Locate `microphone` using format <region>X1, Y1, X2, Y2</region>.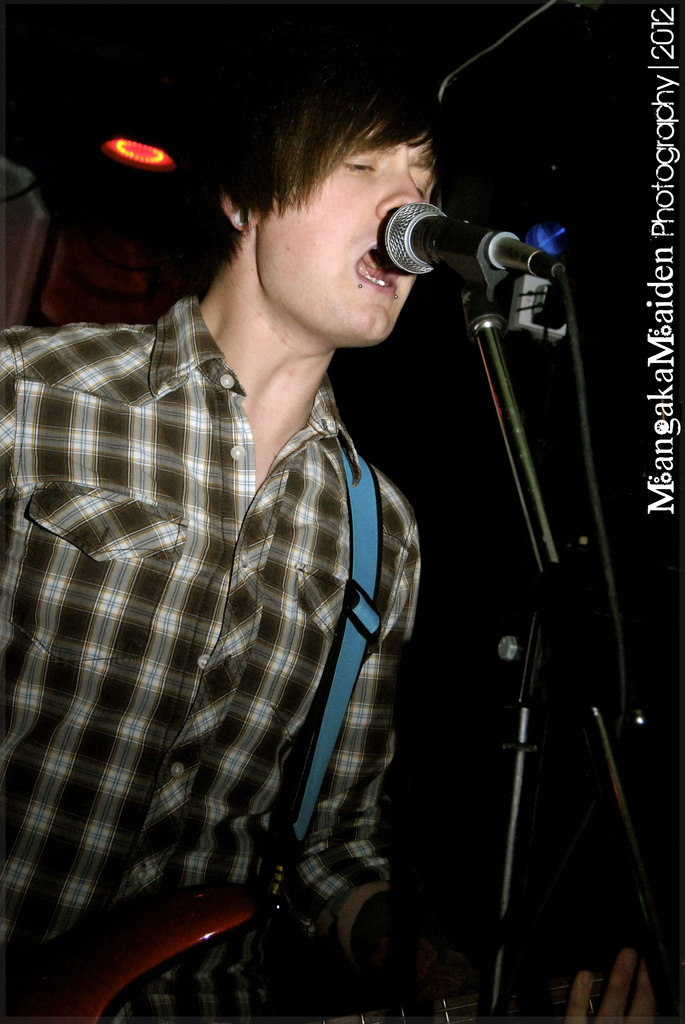
<region>380, 189, 583, 335</region>.
